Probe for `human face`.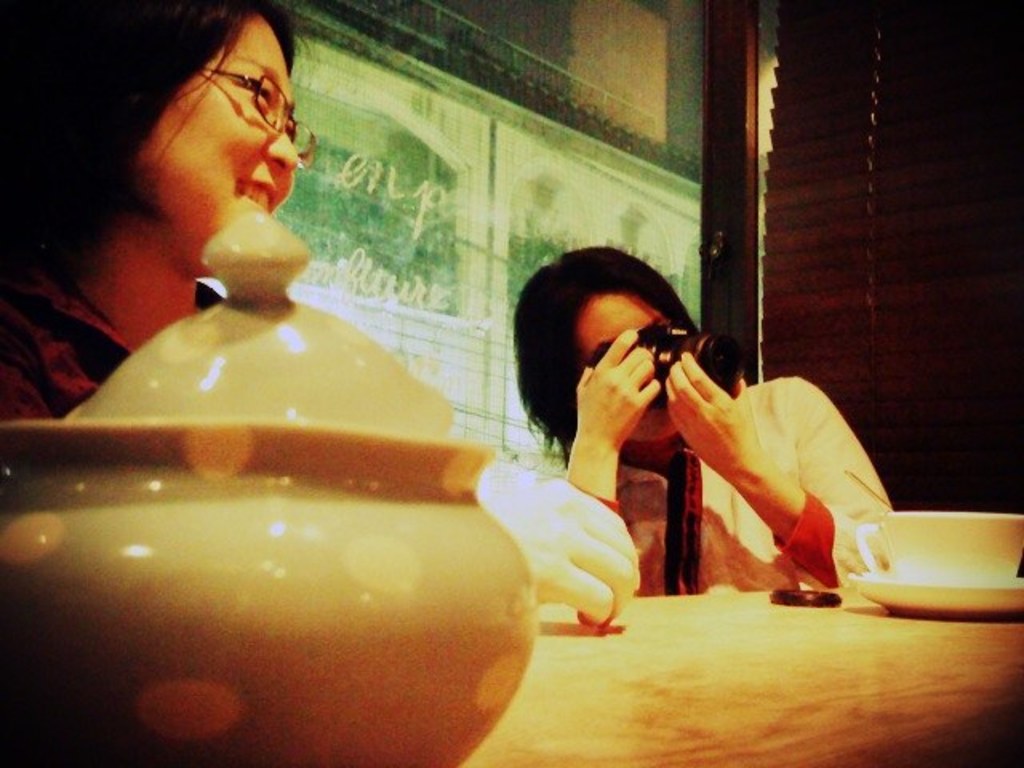
Probe result: [left=565, top=293, right=722, bottom=458].
